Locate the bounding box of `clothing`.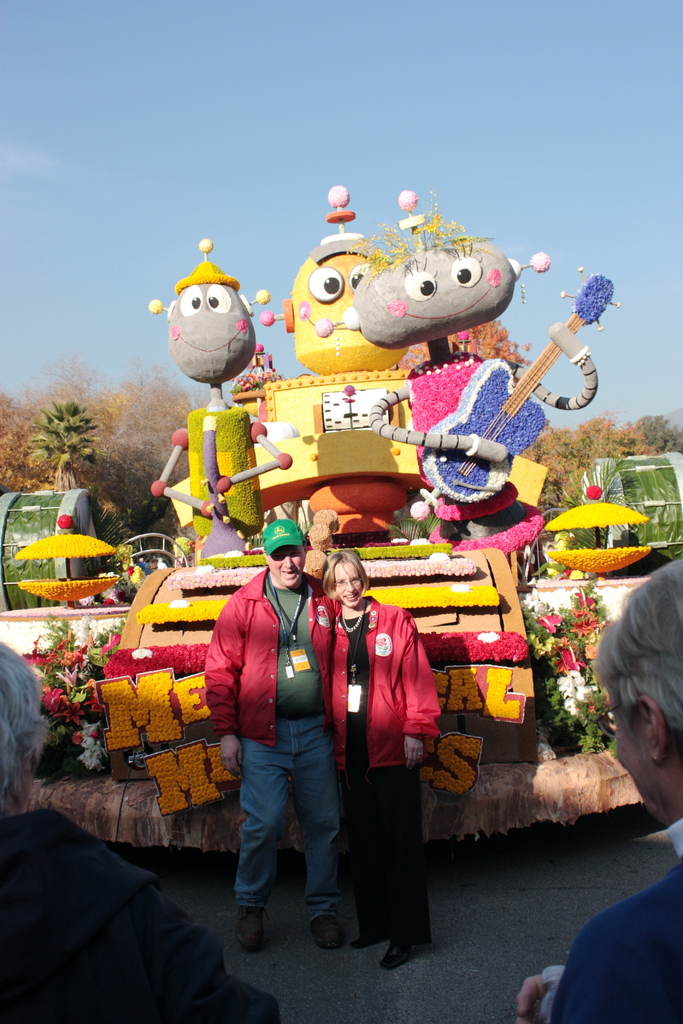
Bounding box: (x1=347, y1=574, x2=454, y2=916).
